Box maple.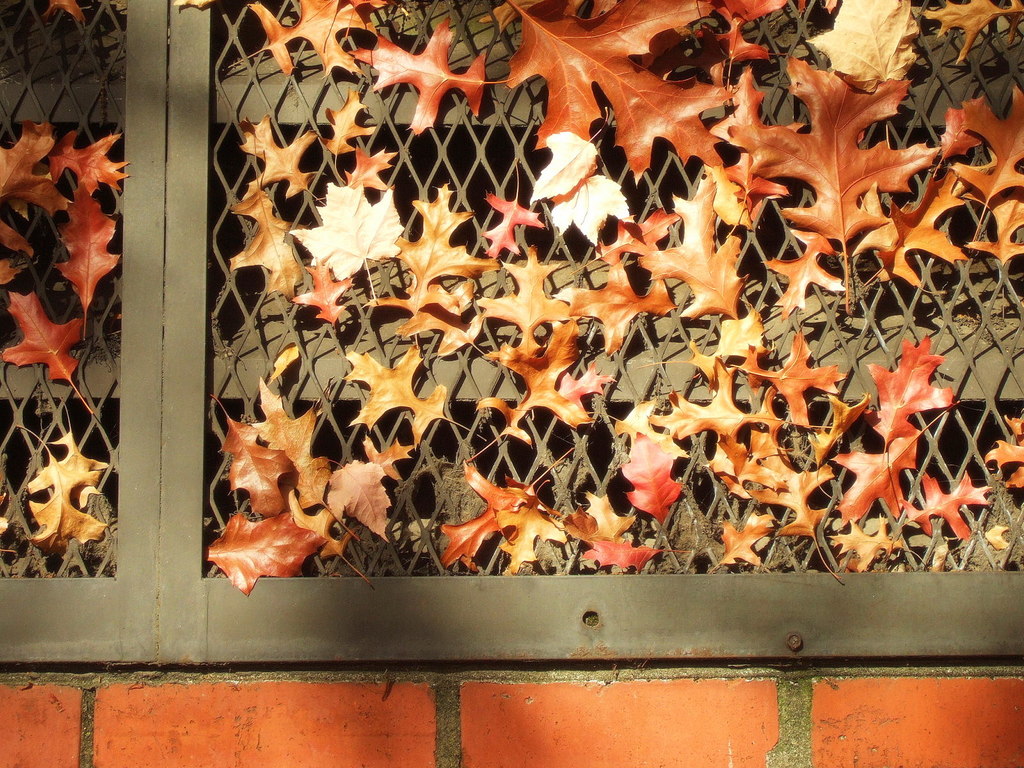
(left=586, top=490, right=638, bottom=534).
